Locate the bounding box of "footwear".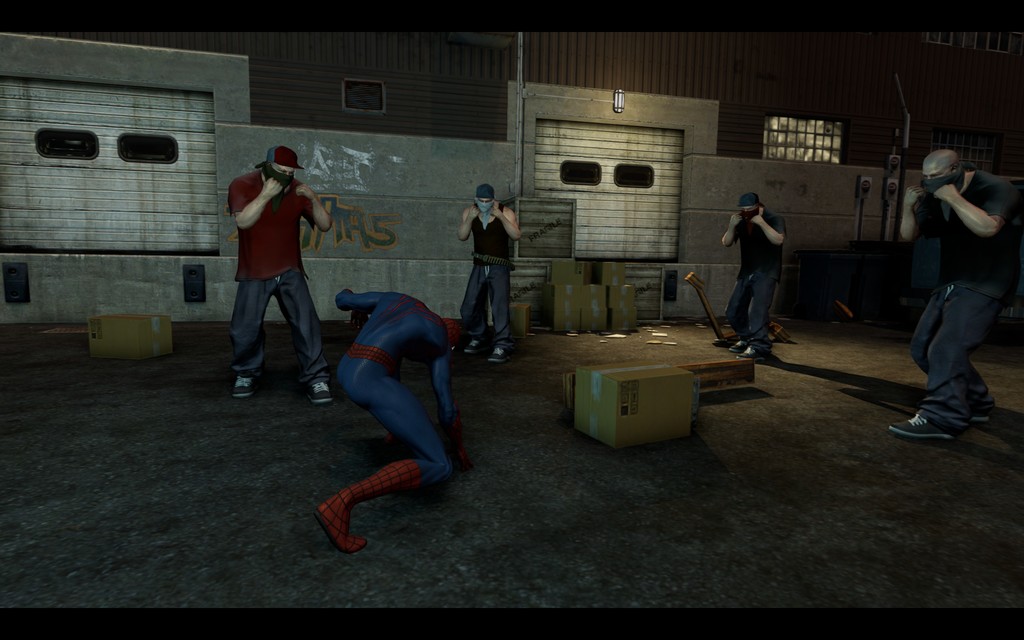
Bounding box: [739, 346, 768, 362].
